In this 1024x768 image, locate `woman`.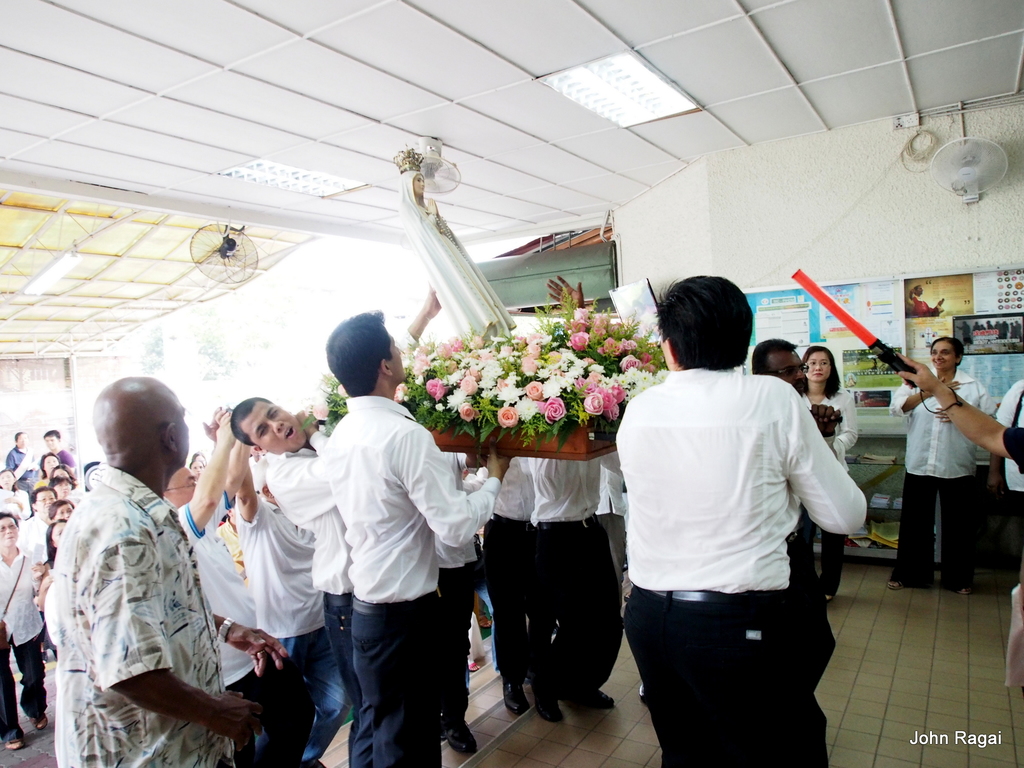
Bounding box: left=795, top=345, right=857, bottom=601.
